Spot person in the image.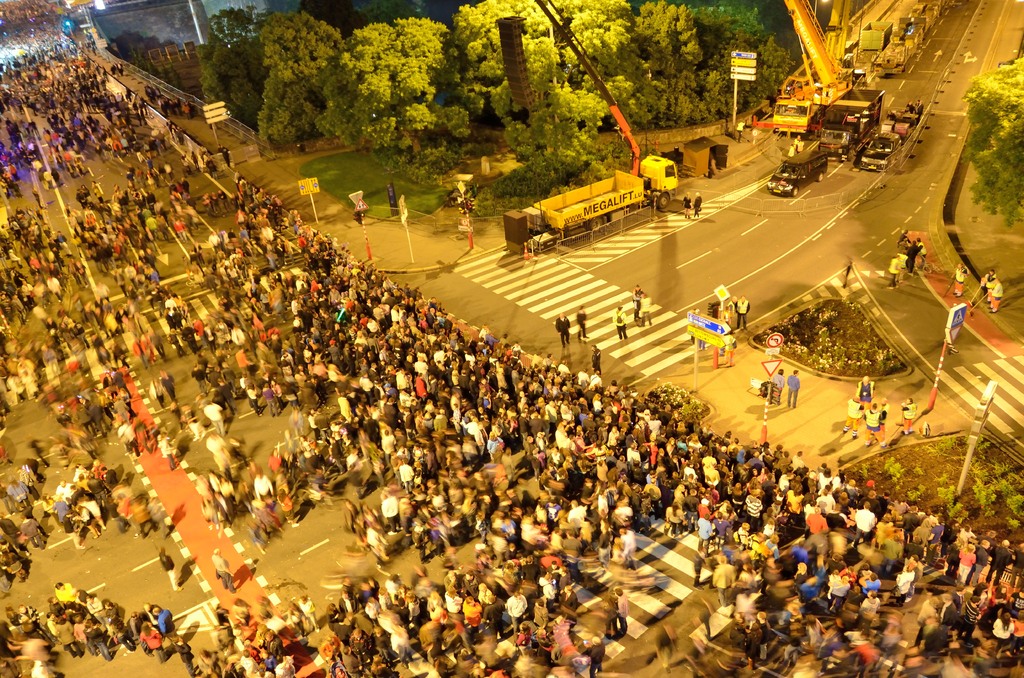
person found at bbox=[588, 343, 604, 375].
